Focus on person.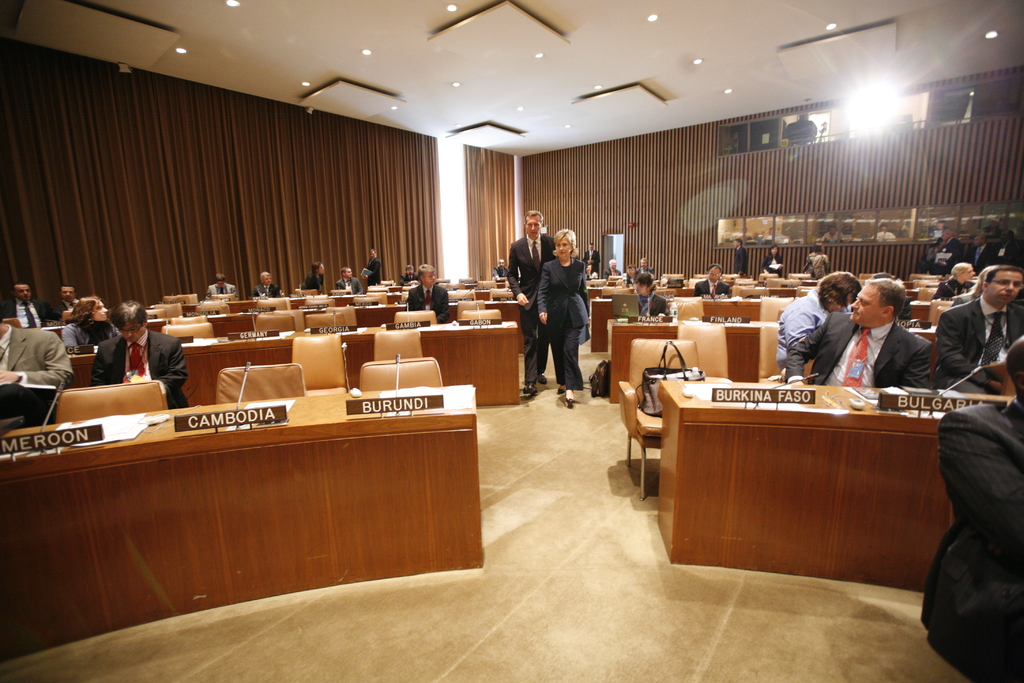
Focused at bbox=(632, 268, 668, 318).
